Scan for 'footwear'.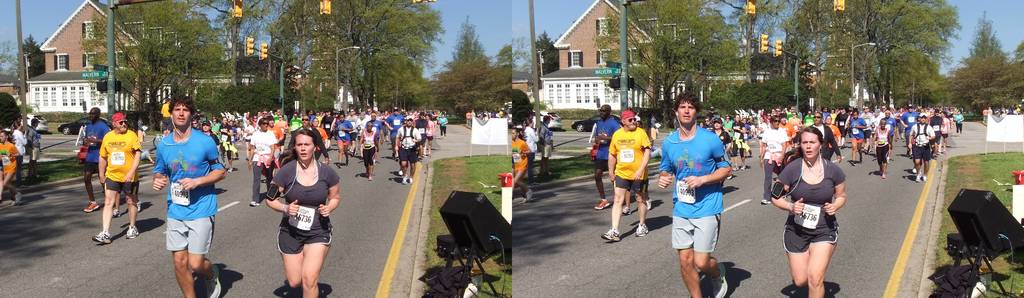
Scan result: crop(912, 168, 916, 172).
